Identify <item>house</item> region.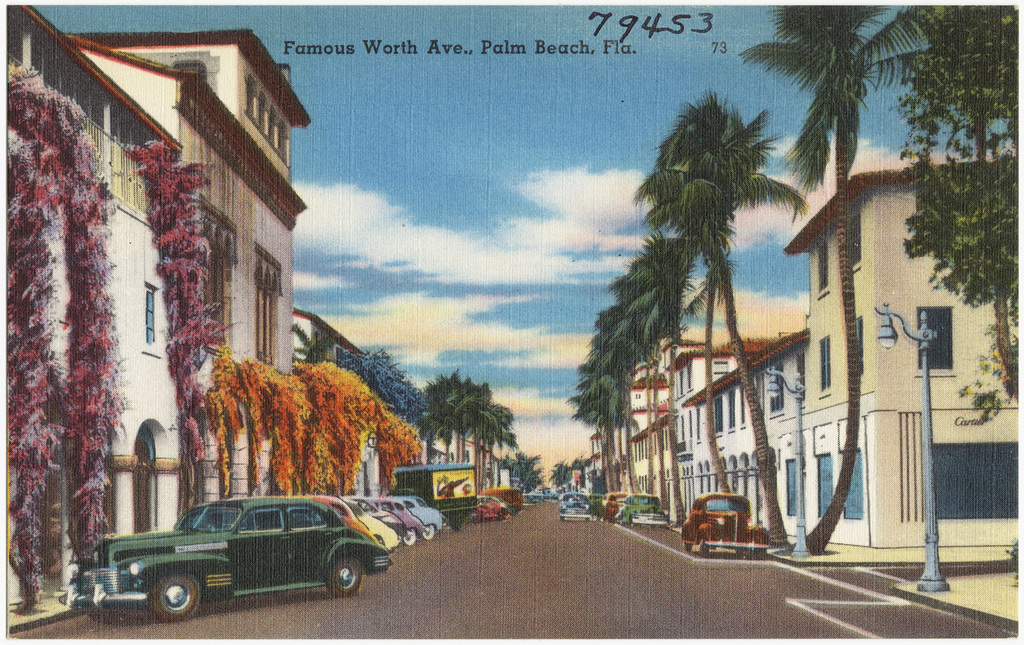
Region: x1=719 y1=332 x2=758 y2=528.
